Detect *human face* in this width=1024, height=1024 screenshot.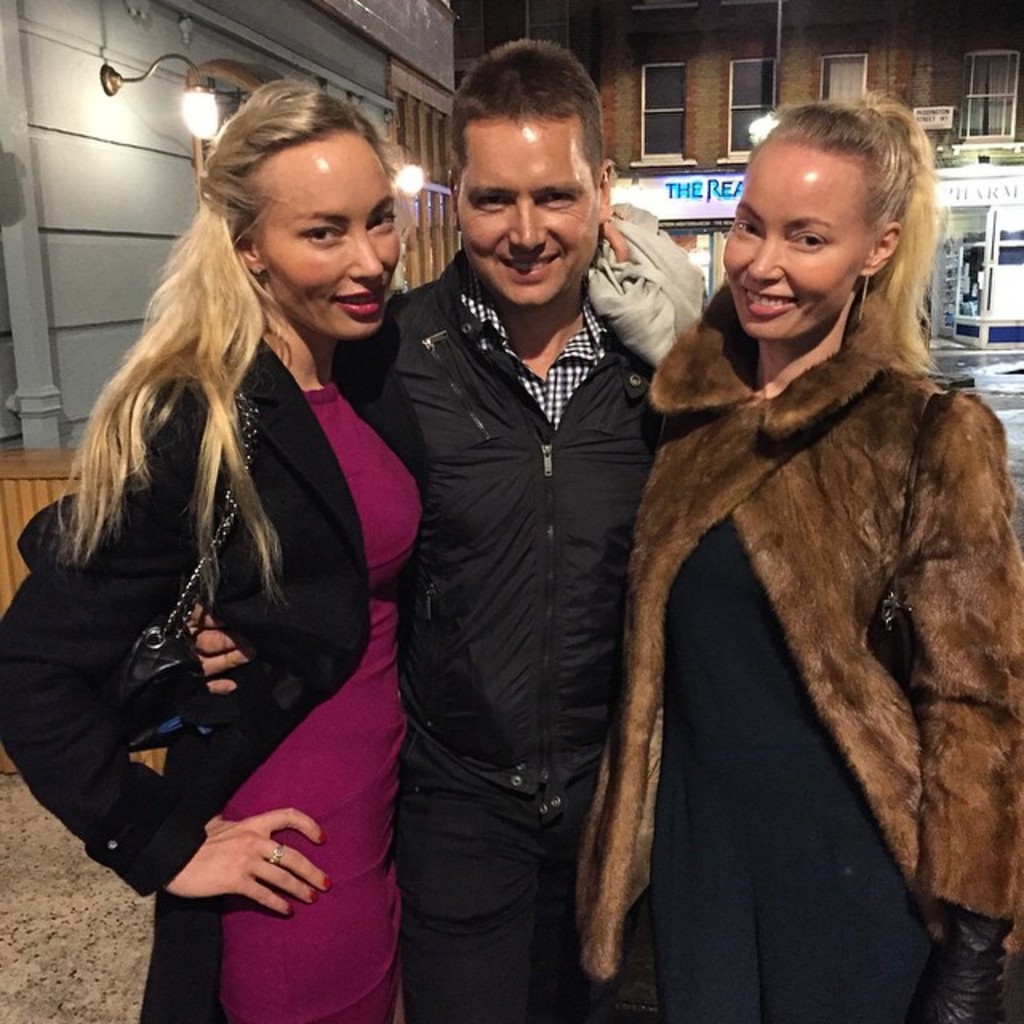
Detection: left=459, top=126, right=600, bottom=306.
